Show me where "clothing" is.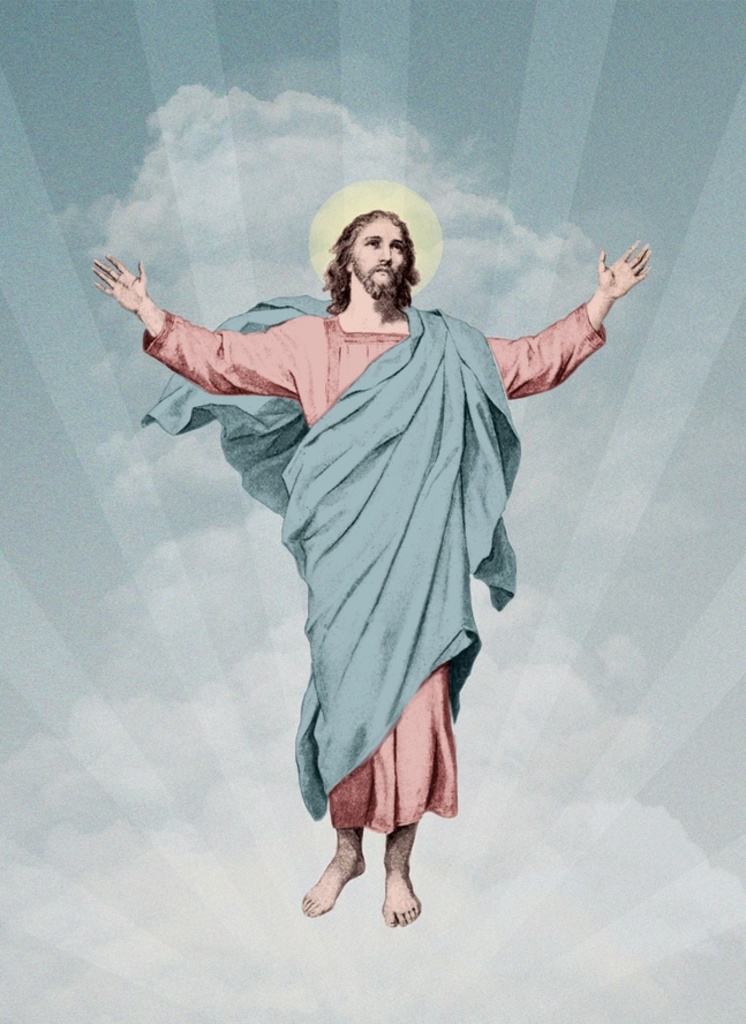
"clothing" is at x1=216, y1=226, x2=564, y2=845.
